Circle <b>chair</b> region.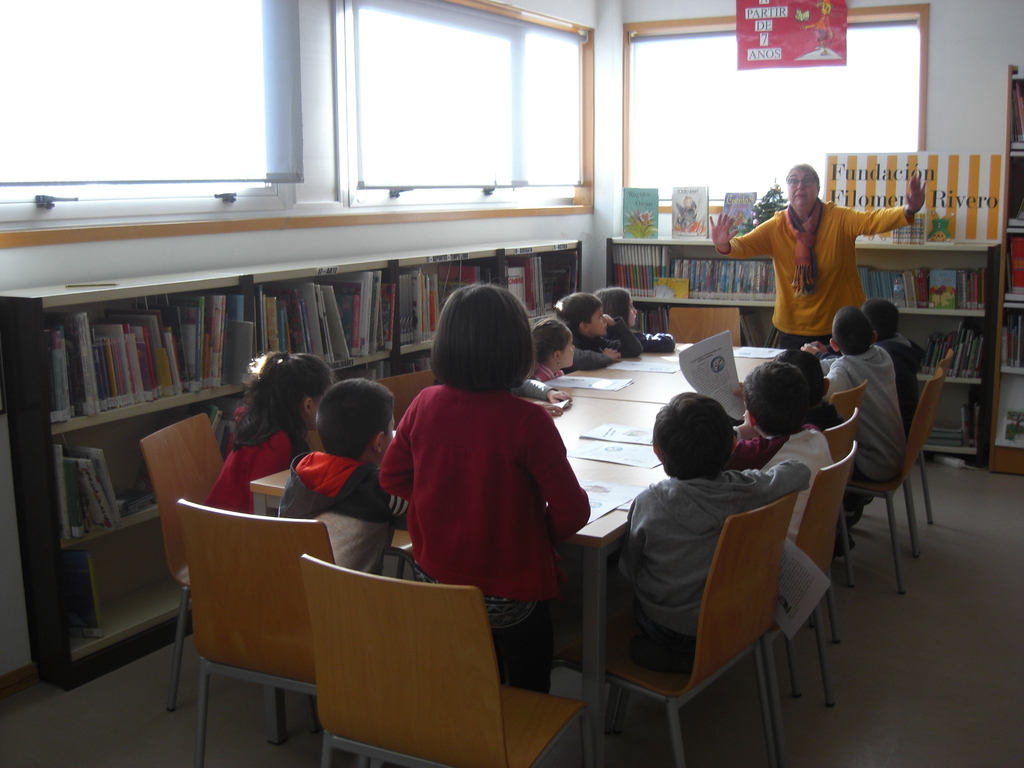
Region: [607,410,858,703].
